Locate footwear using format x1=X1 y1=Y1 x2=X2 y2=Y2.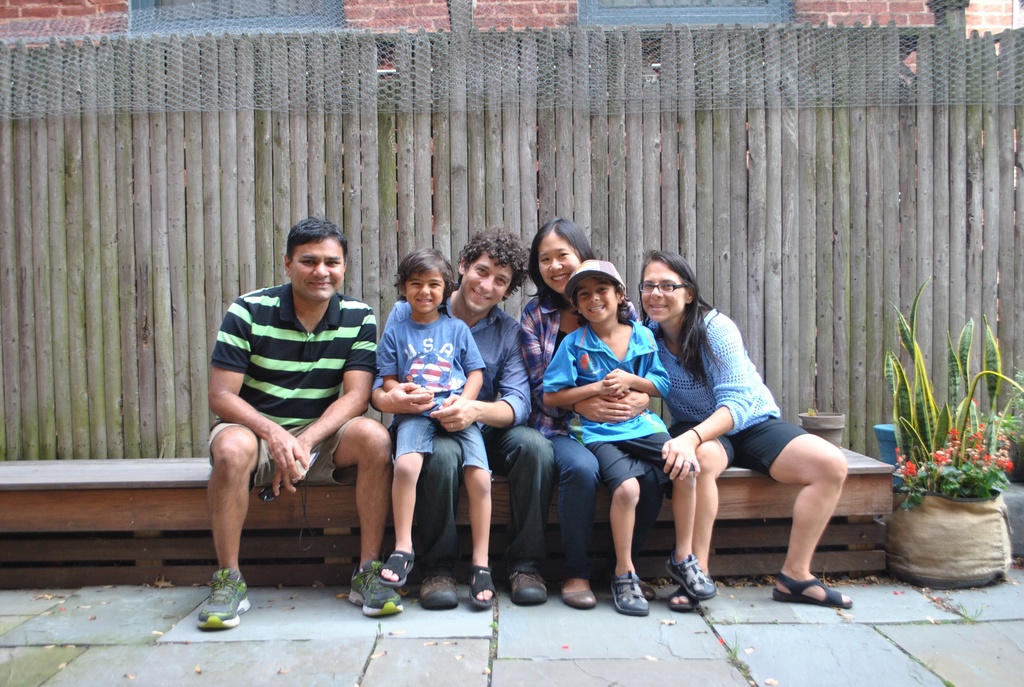
x1=605 y1=567 x2=646 y2=617.
